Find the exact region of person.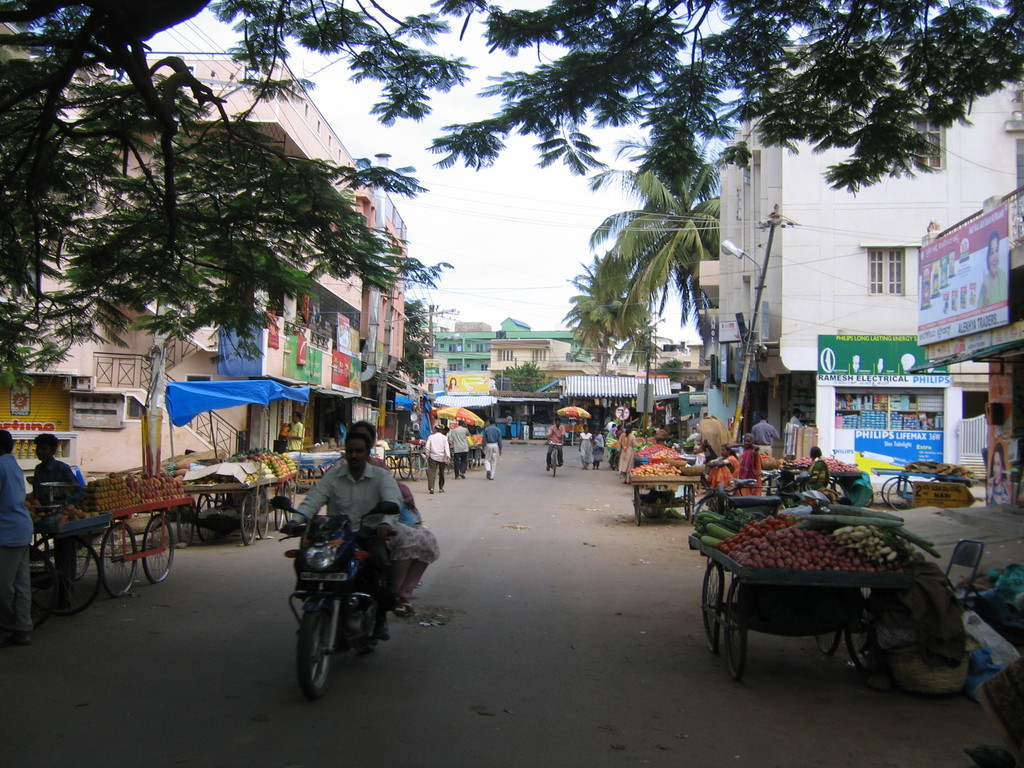
Exact region: BBox(334, 420, 439, 618).
